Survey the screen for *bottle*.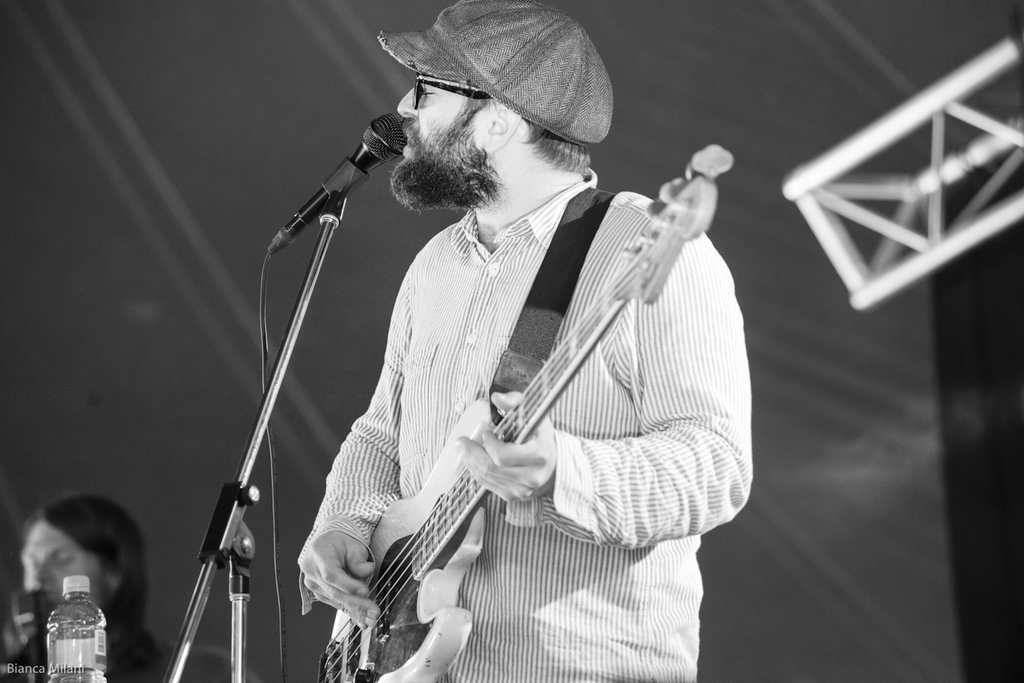
Survey found: crop(44, 575, 109, 682).
